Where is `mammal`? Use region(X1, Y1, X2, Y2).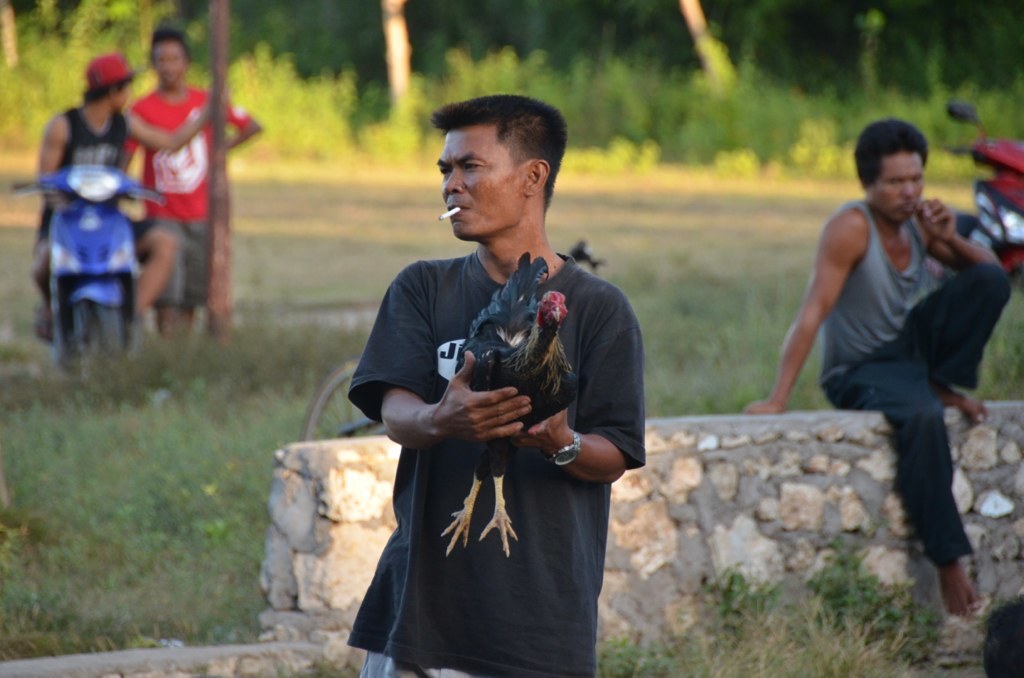
region(756, 121, 1014, 617).
